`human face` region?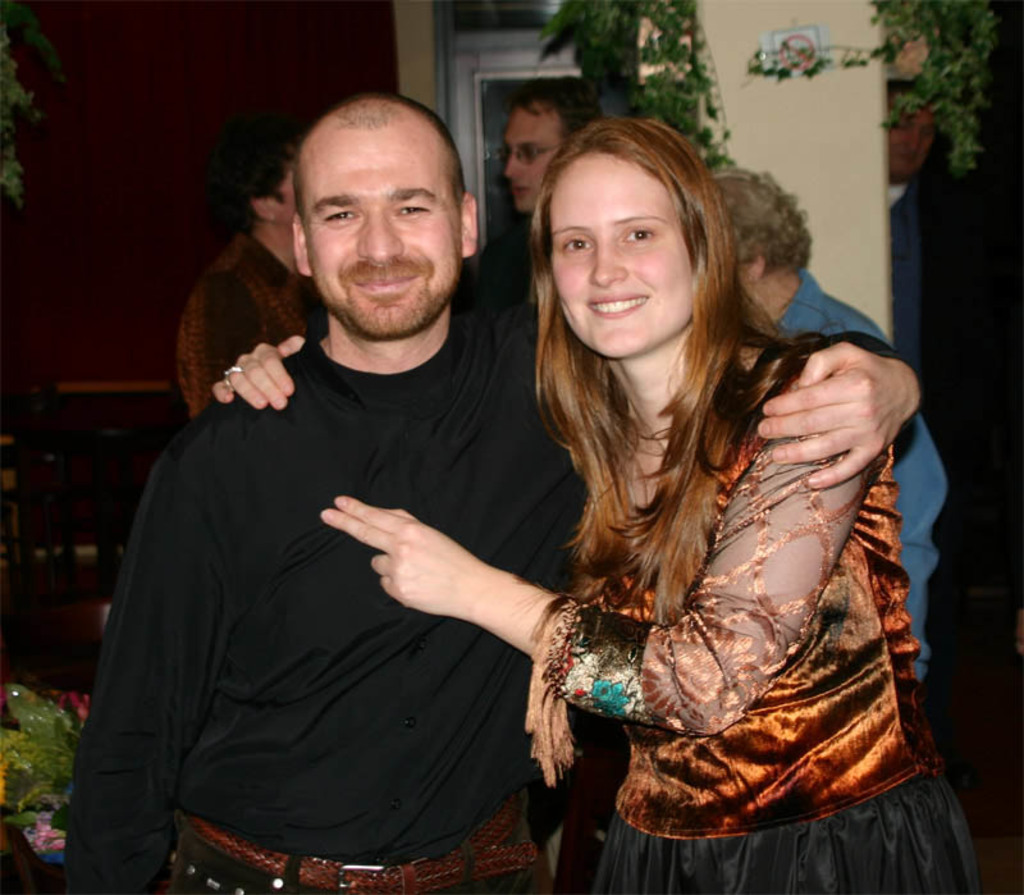
pyautogui.locateOnScreen(280, 166, 297, 224)
